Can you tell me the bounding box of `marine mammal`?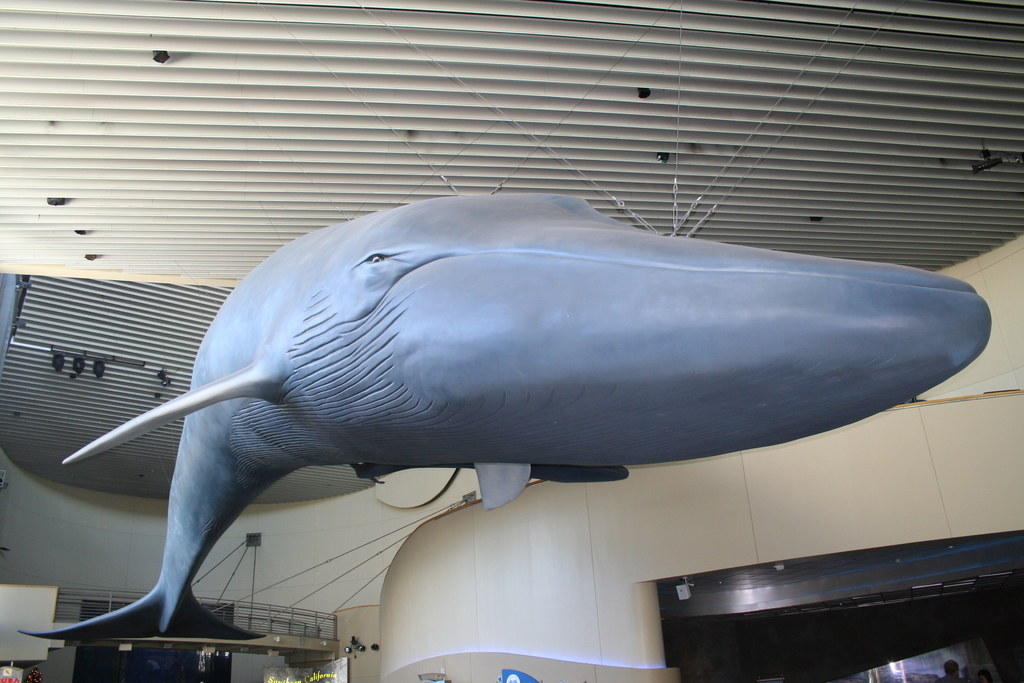
locate(64, 196, 963, 665).
